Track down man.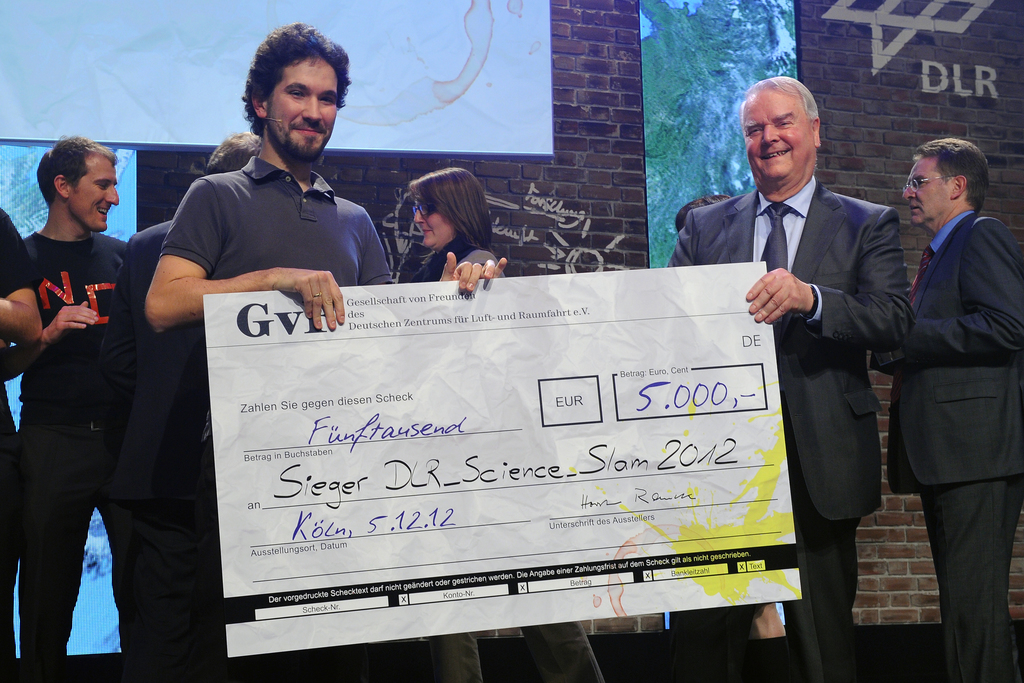
Tracked to (867,142,1023,682).
